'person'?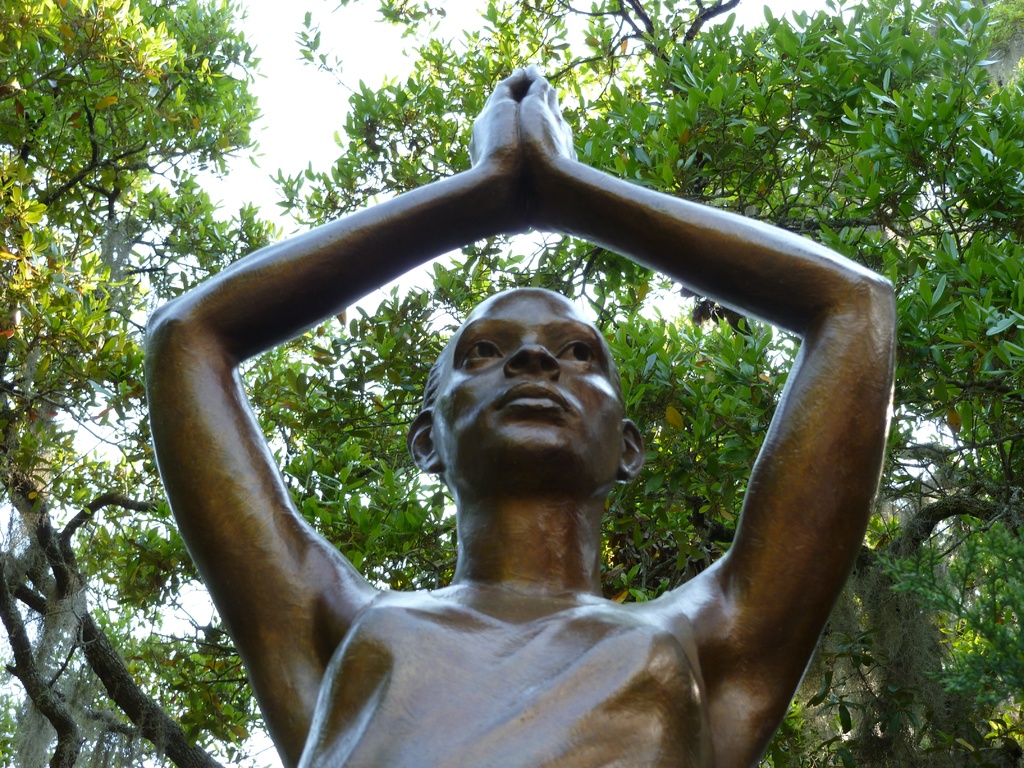
locate(147, 65, 895, 766)
